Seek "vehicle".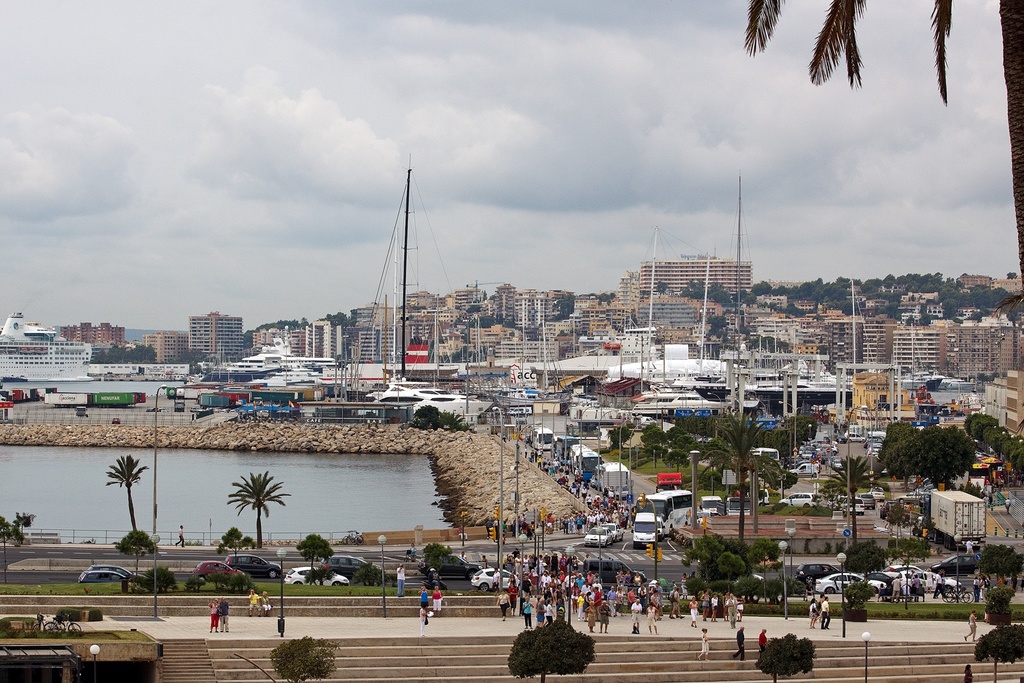
88:562:156:583.
